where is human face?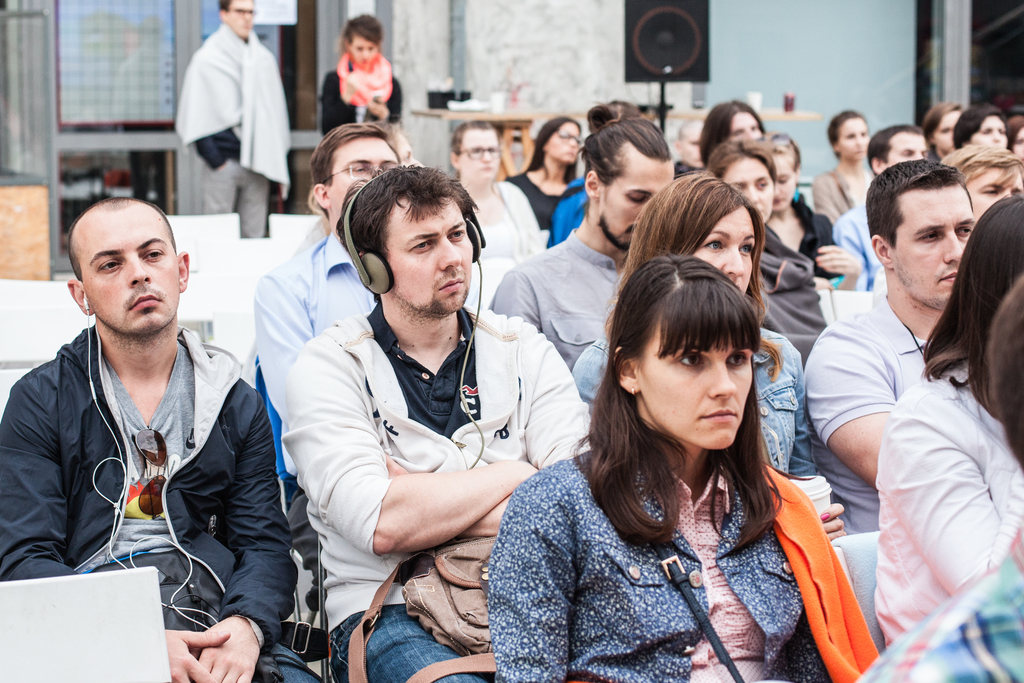
(639,327,751,450).
